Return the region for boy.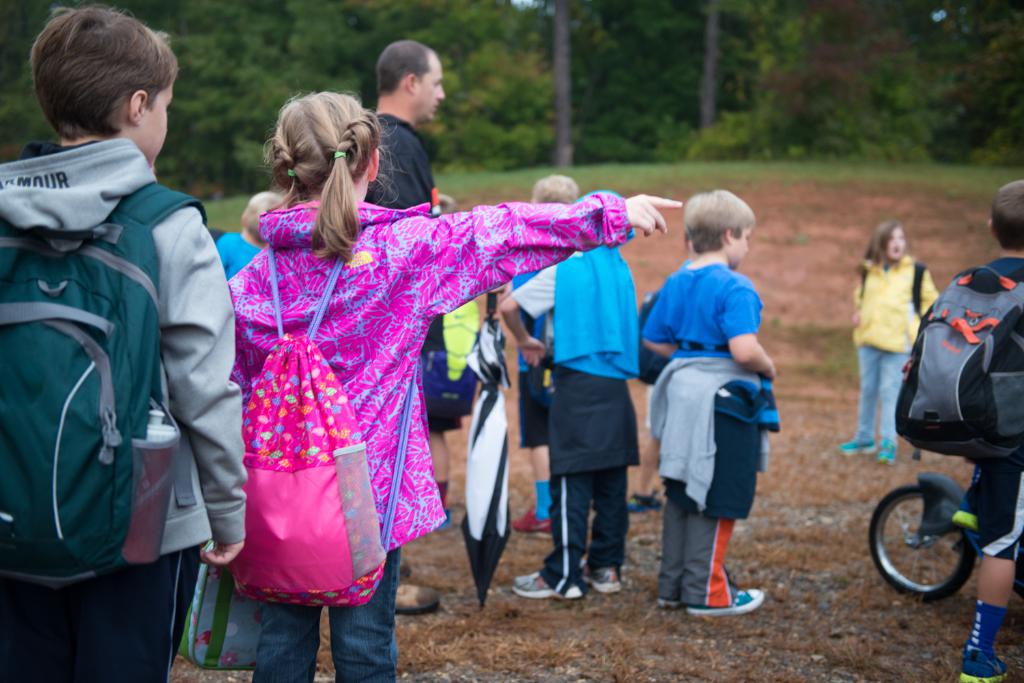
[488, 173, 578, 538].
